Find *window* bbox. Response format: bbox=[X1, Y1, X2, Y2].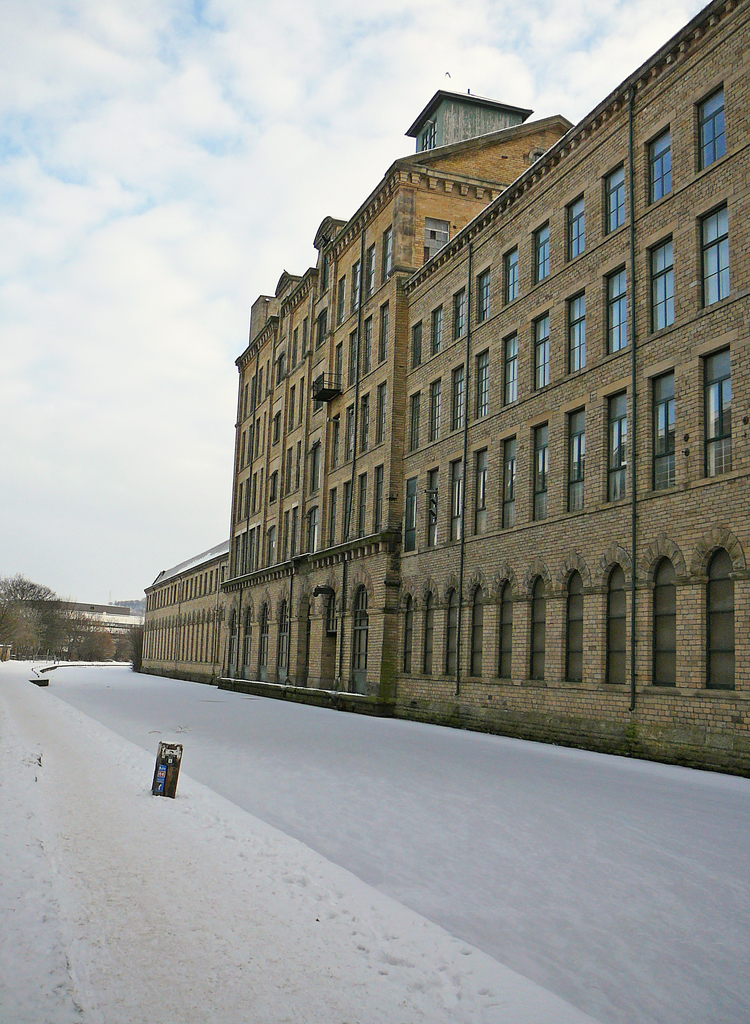
bbox=[448, 460, 463, 544].
